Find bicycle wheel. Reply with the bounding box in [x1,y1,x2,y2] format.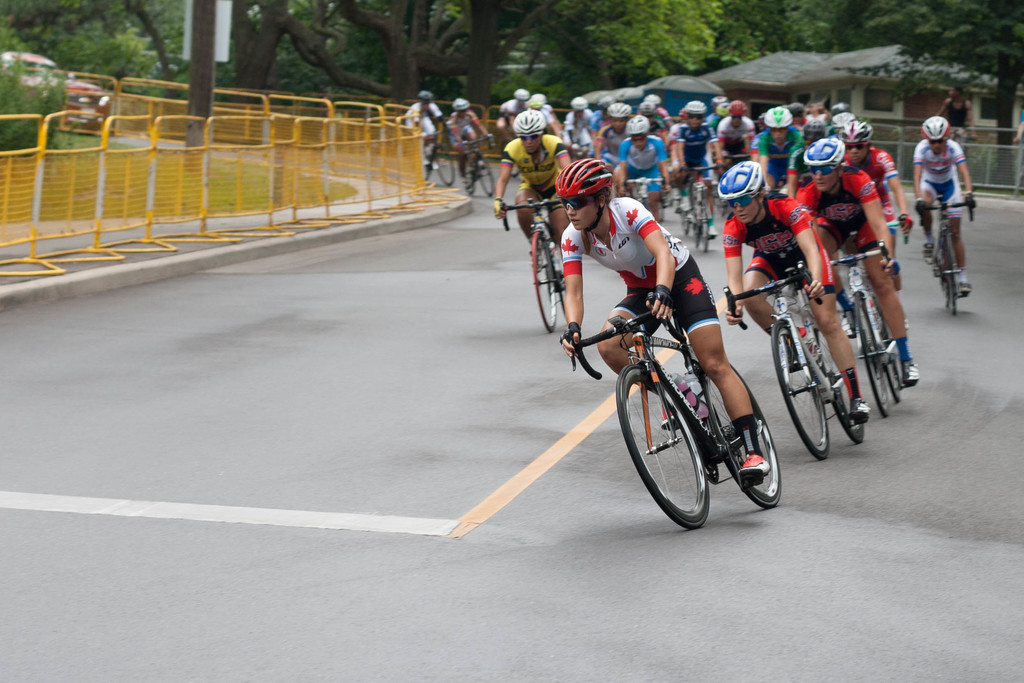
[474,155,493,193].
